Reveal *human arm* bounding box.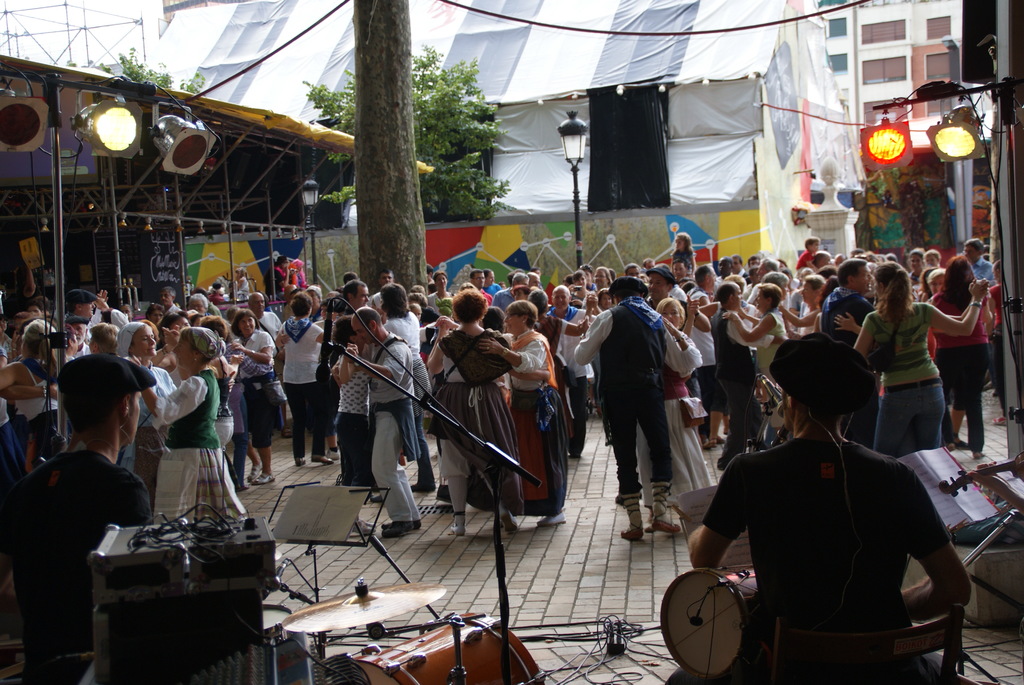
Revealed: 328 352 362 388.
